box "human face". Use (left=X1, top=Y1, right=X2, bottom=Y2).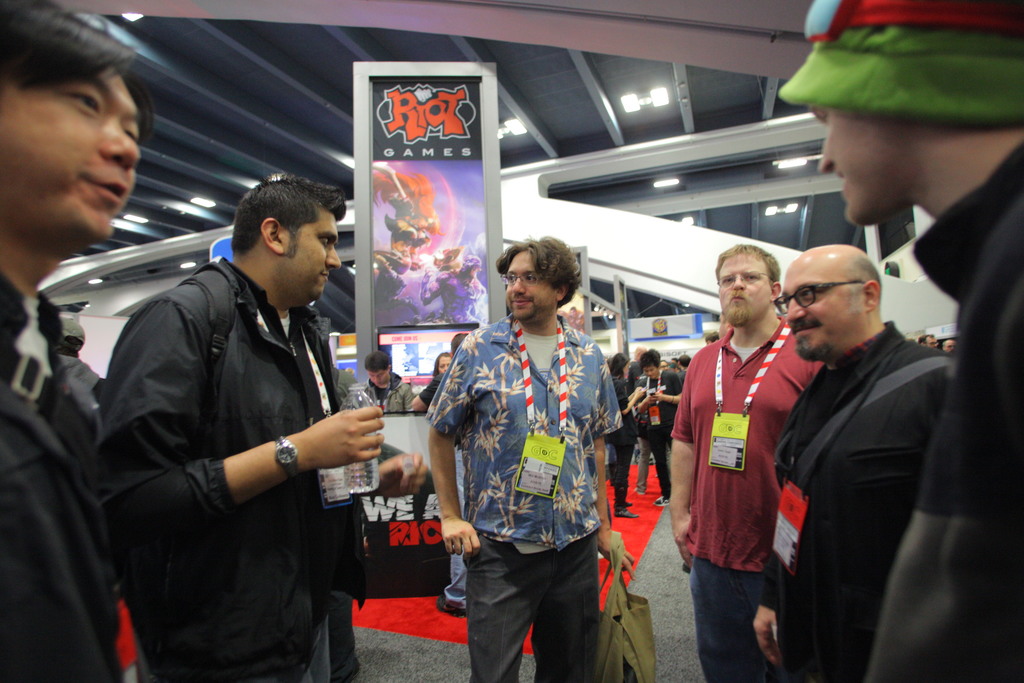
(left=500, top=243, right=554, bottom=322).
